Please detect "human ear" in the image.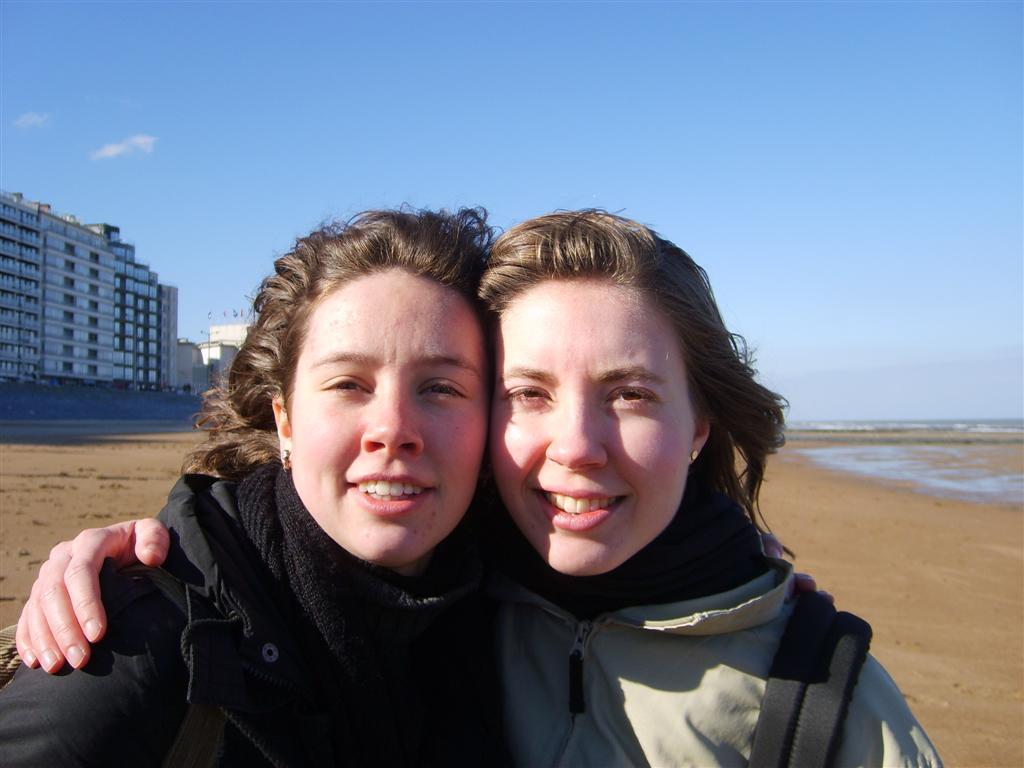
BBox(270, 393, 293, 465).
